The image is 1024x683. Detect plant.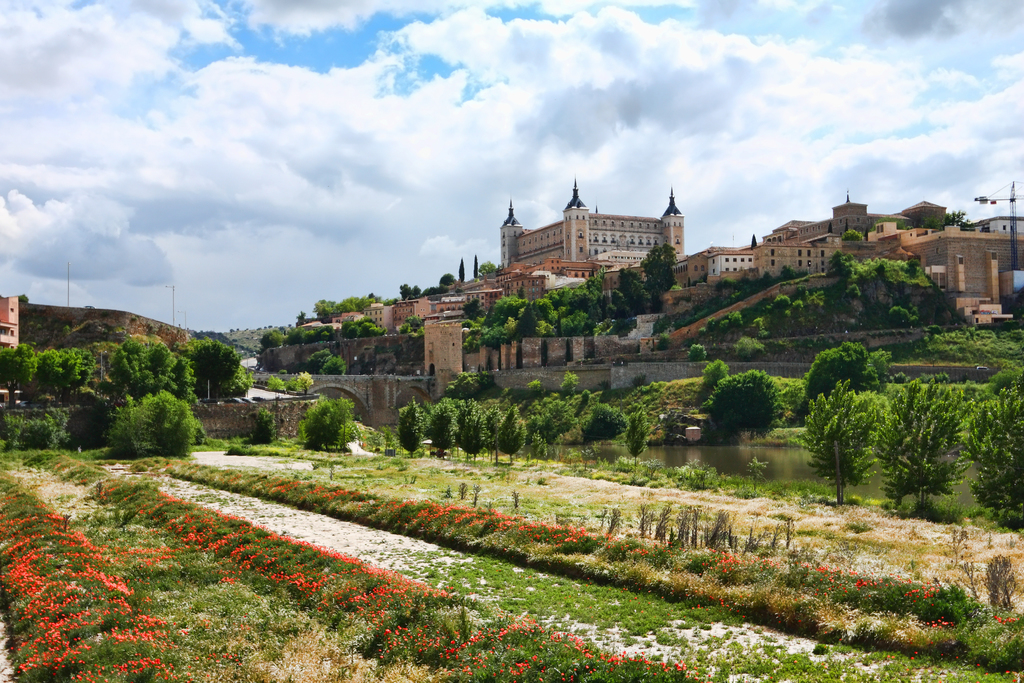
Detection: 788, 373, 897, 513.
